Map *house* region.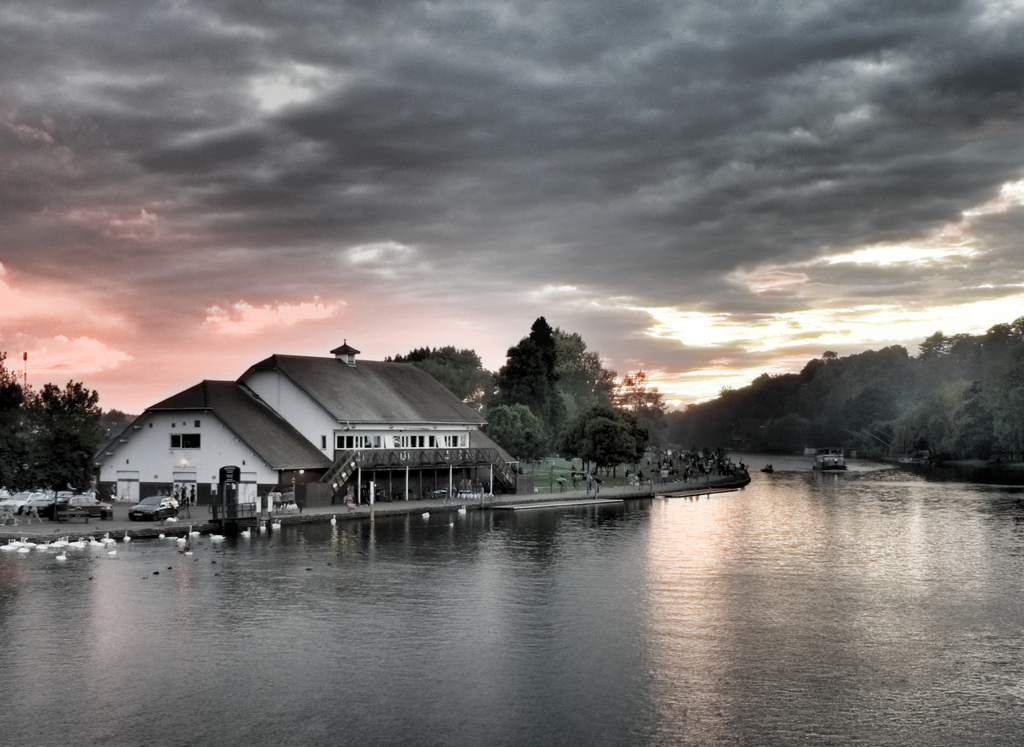
Mapped to bbox=(106, 341, 525, 527).
